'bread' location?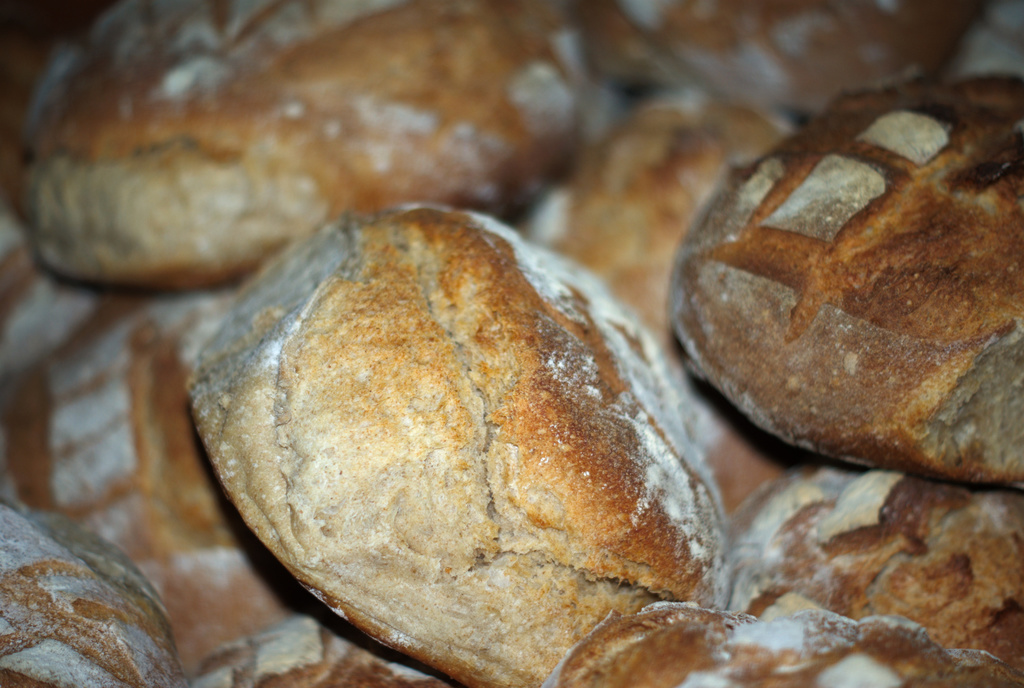
Rect(665, 65, 1023, 484)
